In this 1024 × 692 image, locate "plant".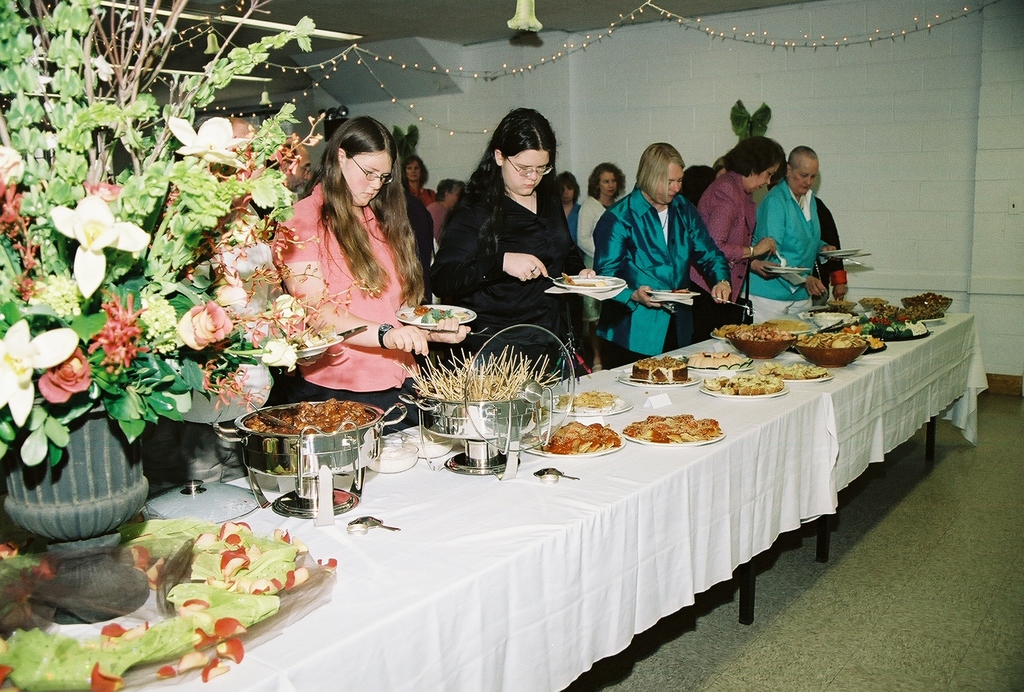
Bounding box: (730,96,773,144).
